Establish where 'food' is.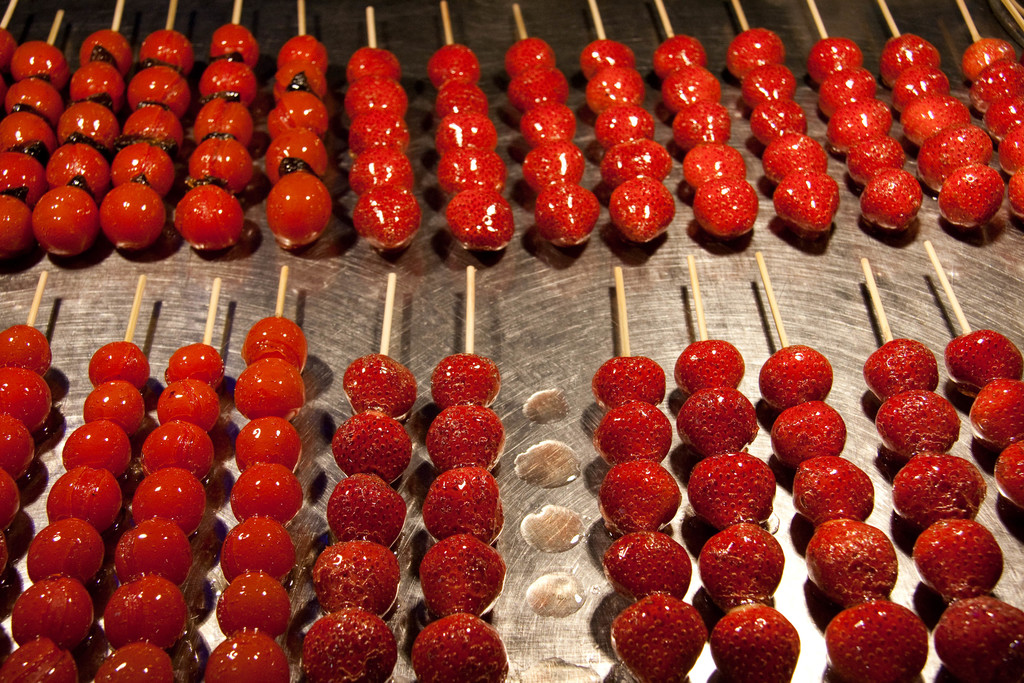
Established at locate(675, 341, 745, 395).
